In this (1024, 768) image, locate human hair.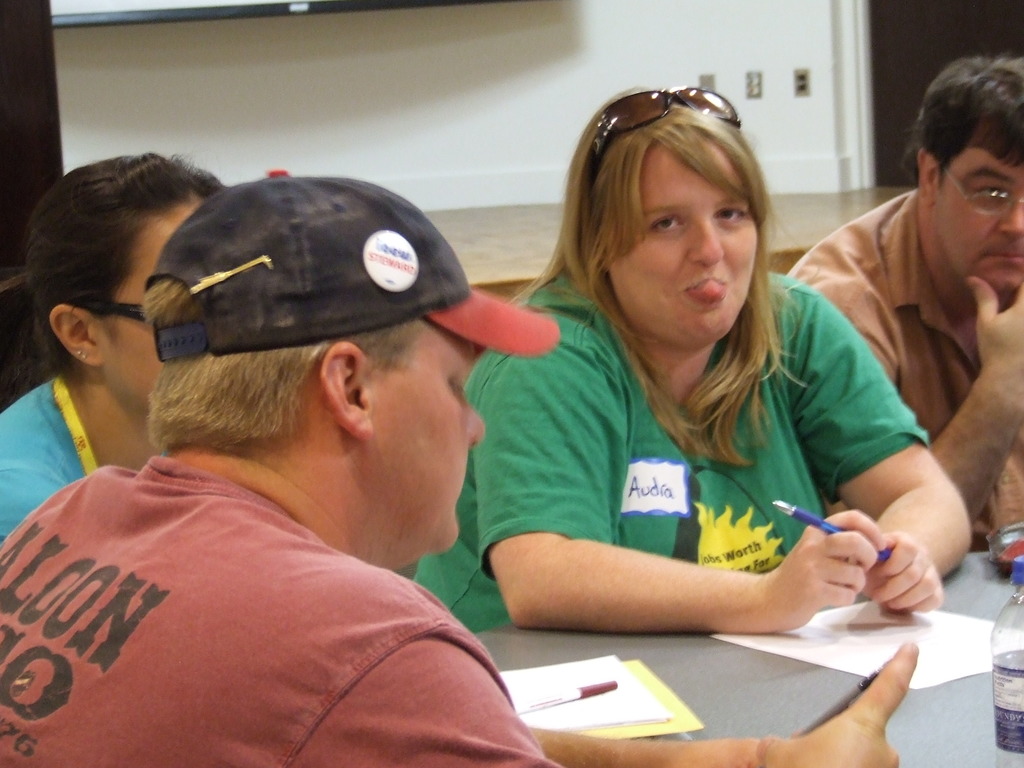
Bounding box: <bbox>893, 56, 1023, 196</bbox>.
